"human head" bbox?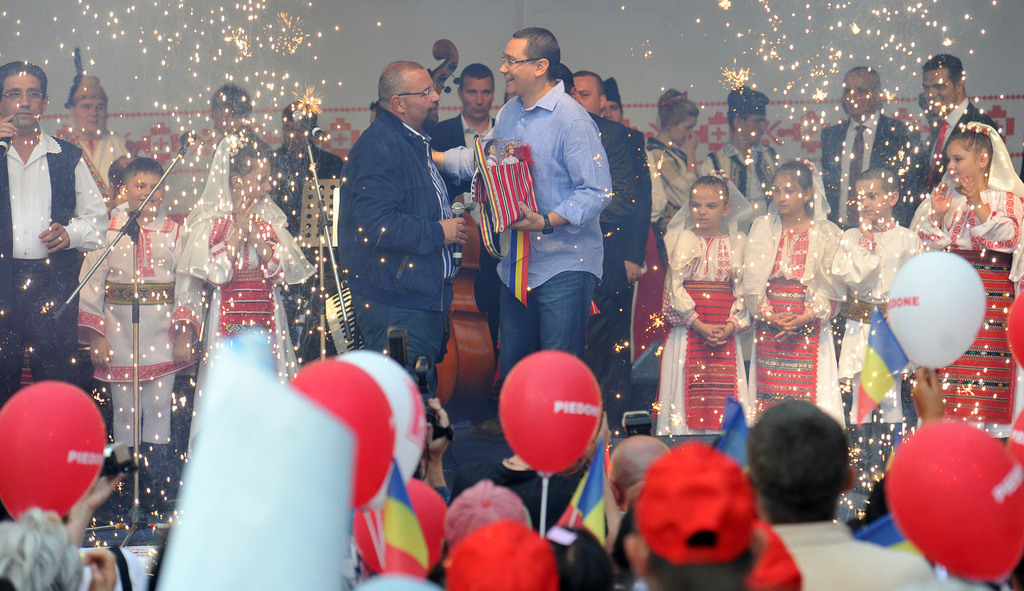
Rect(378, 63, 442, 126)
